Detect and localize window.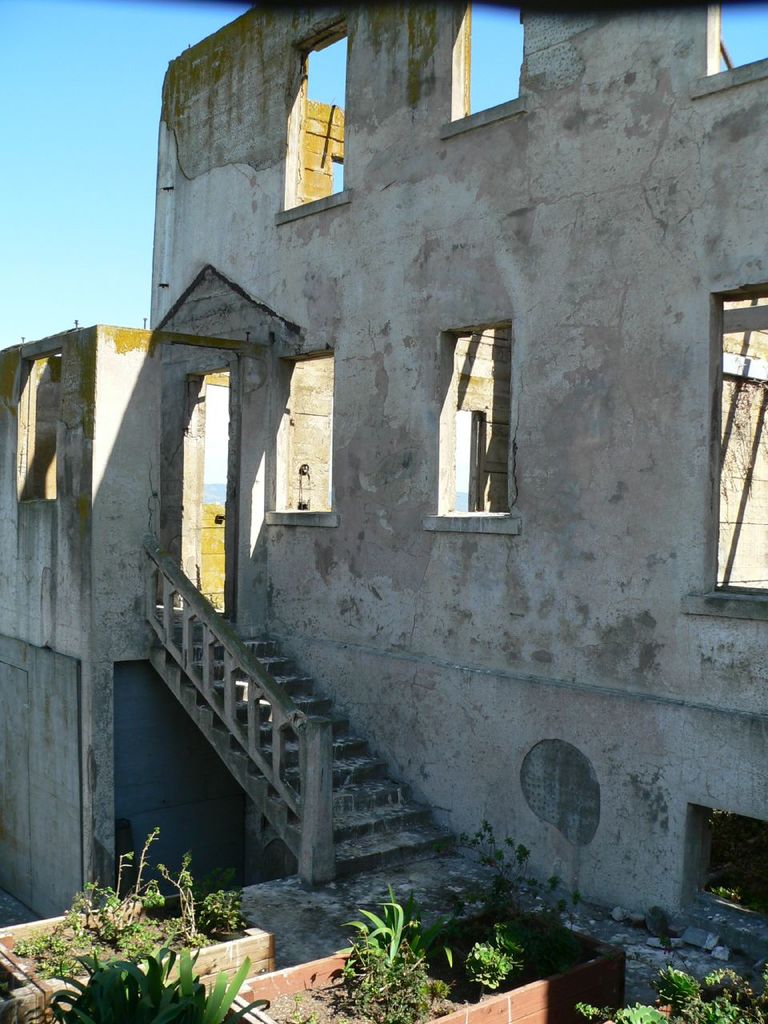
Localized at [left=274, top=346, right=338, bottom=515].
